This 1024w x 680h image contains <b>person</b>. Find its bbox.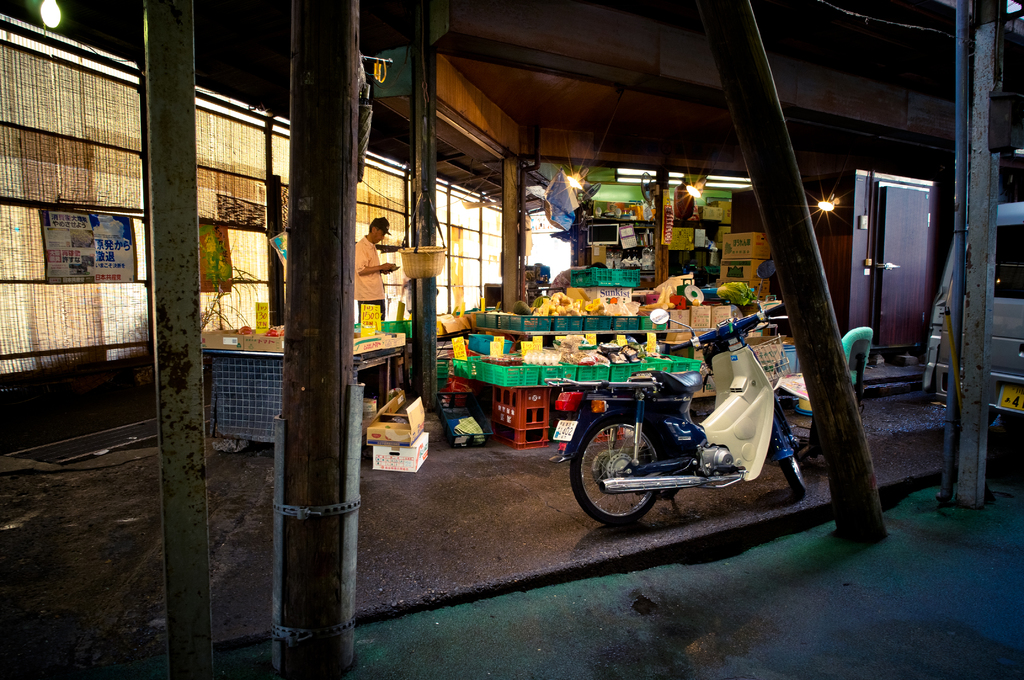
[358, 213, 395, 318].
